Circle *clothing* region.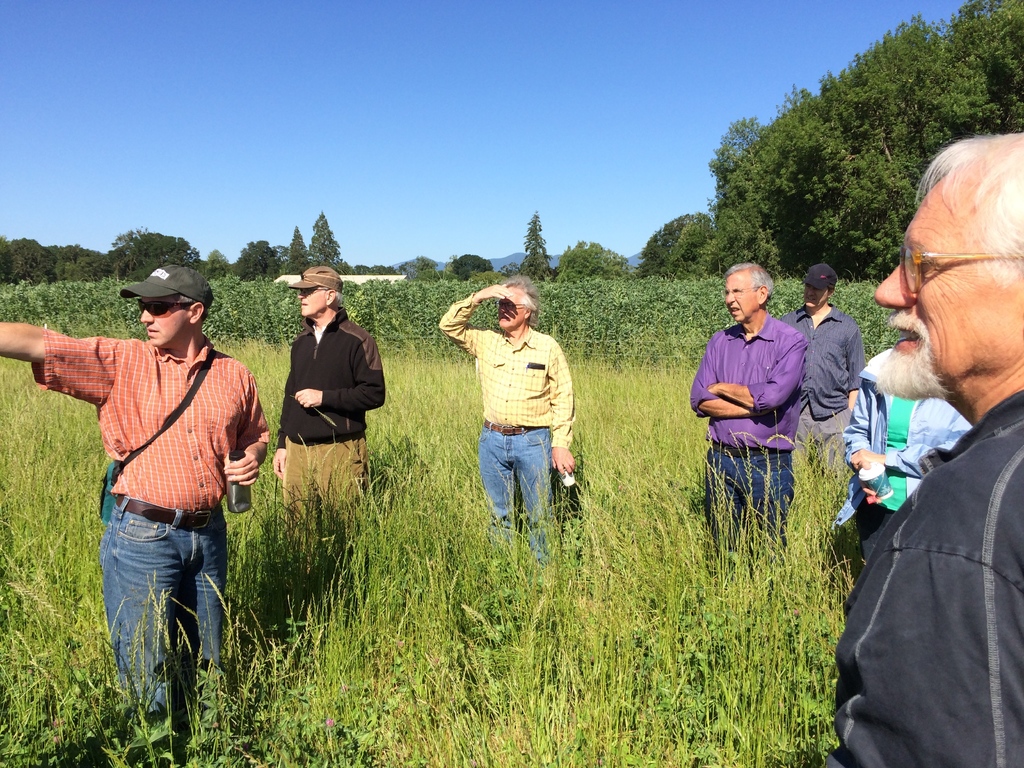
Region: <bbox>830, 395, 1023, 767</bbox>.
